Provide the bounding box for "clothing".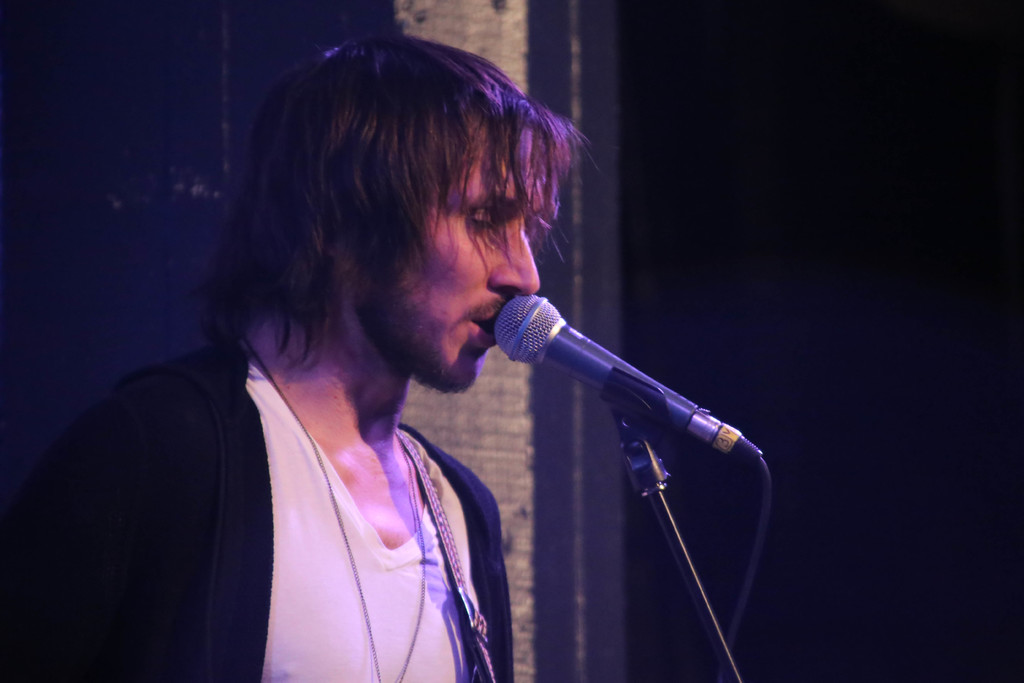
locate(20, 334, 515, 682).
